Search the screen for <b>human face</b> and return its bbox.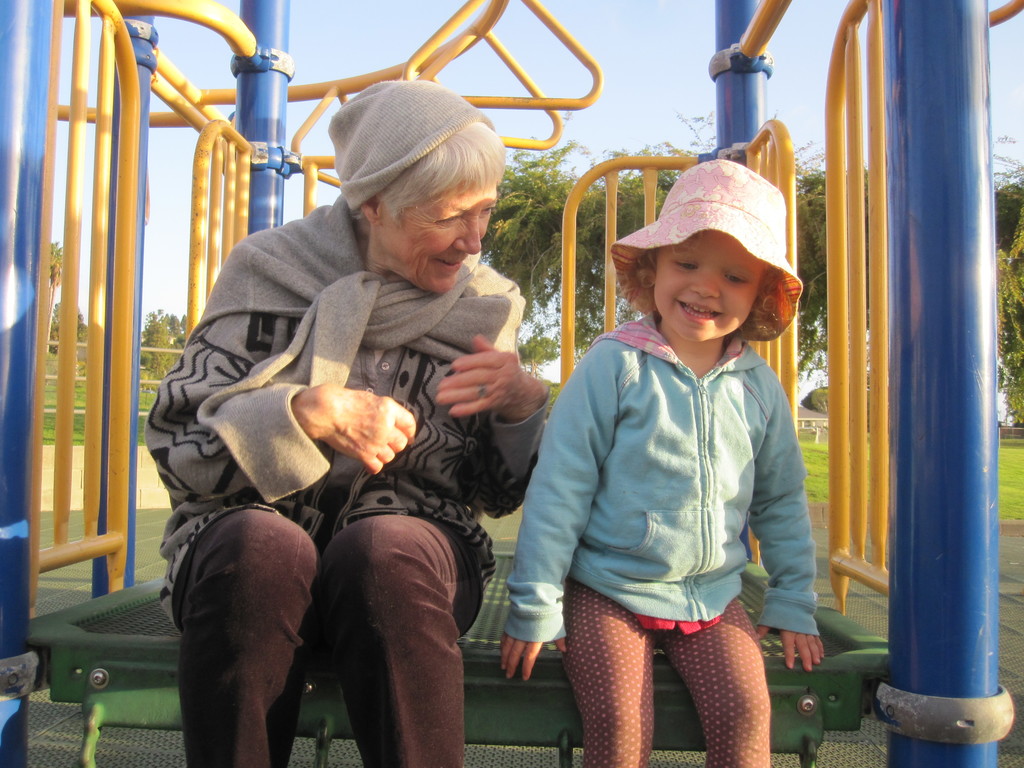
Found: bbox=(372, 177, 487, 298).
